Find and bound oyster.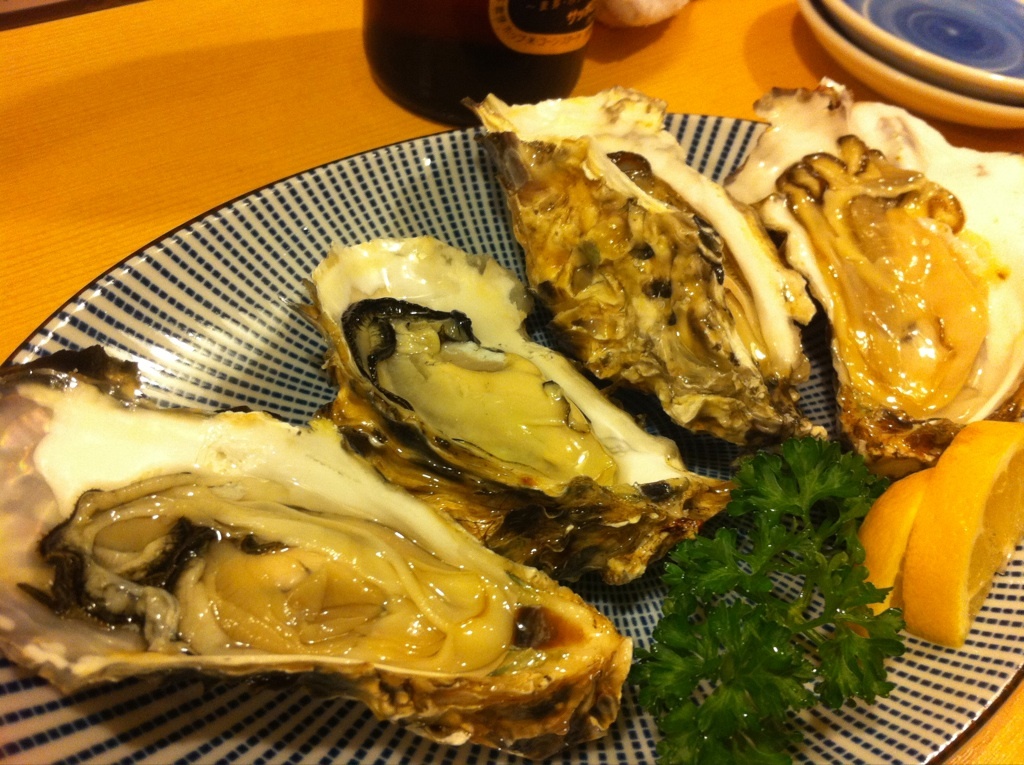
Bound: <box>0,338,631,764</box>.
